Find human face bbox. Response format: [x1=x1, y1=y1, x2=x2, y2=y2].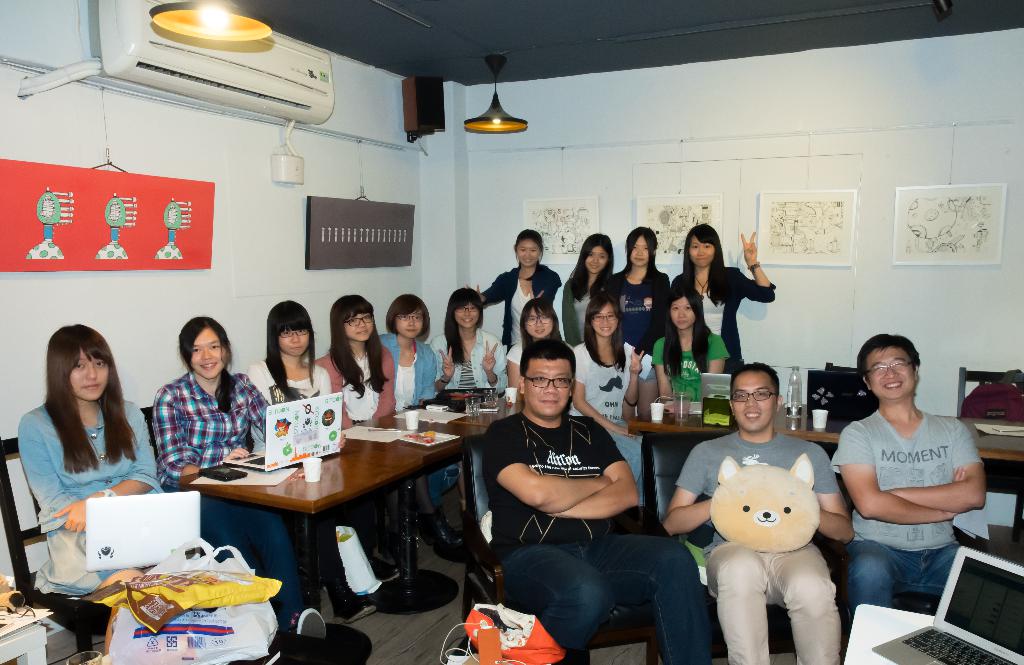
[x1=867, y1=348, x2=915, y2=399].
